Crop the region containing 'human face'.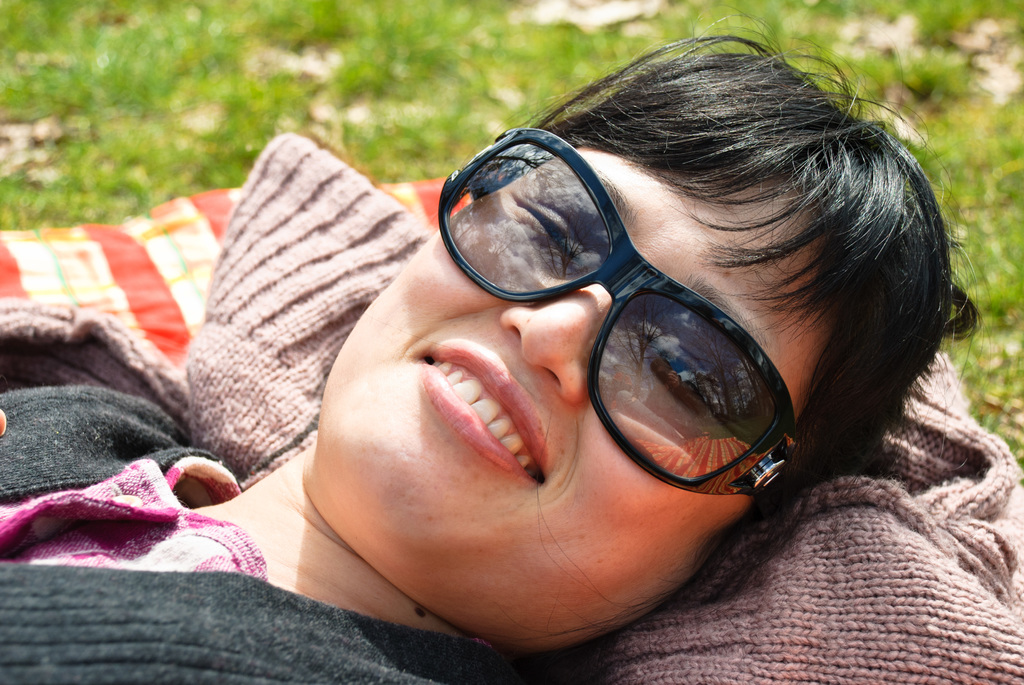
Crop region: [316,142,844,644].
